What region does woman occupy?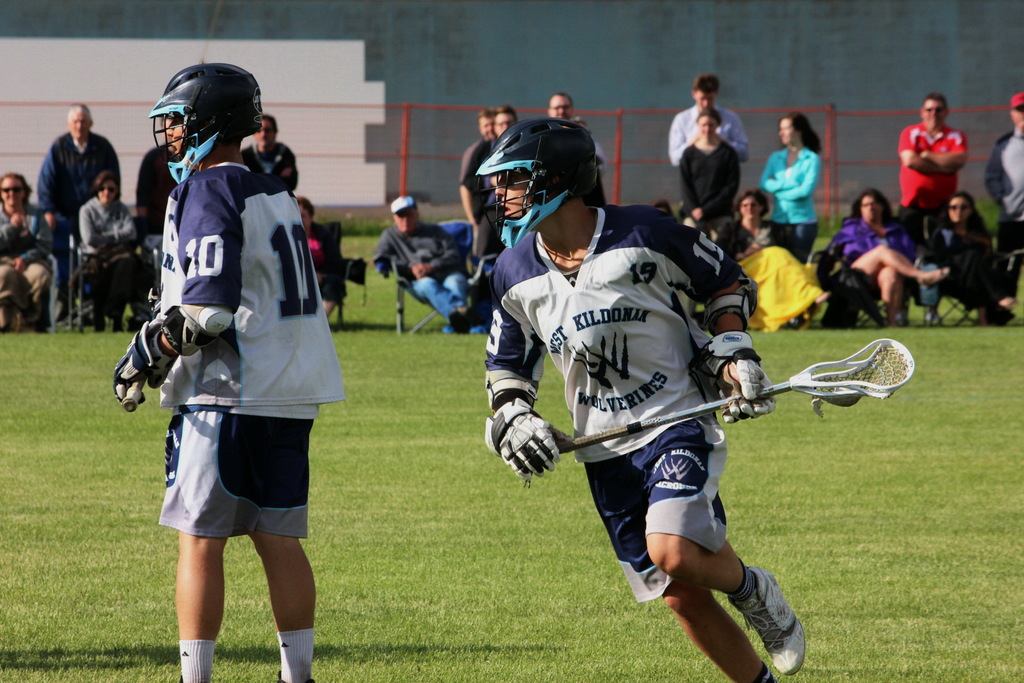
<box>714,190,833,336</box>.
